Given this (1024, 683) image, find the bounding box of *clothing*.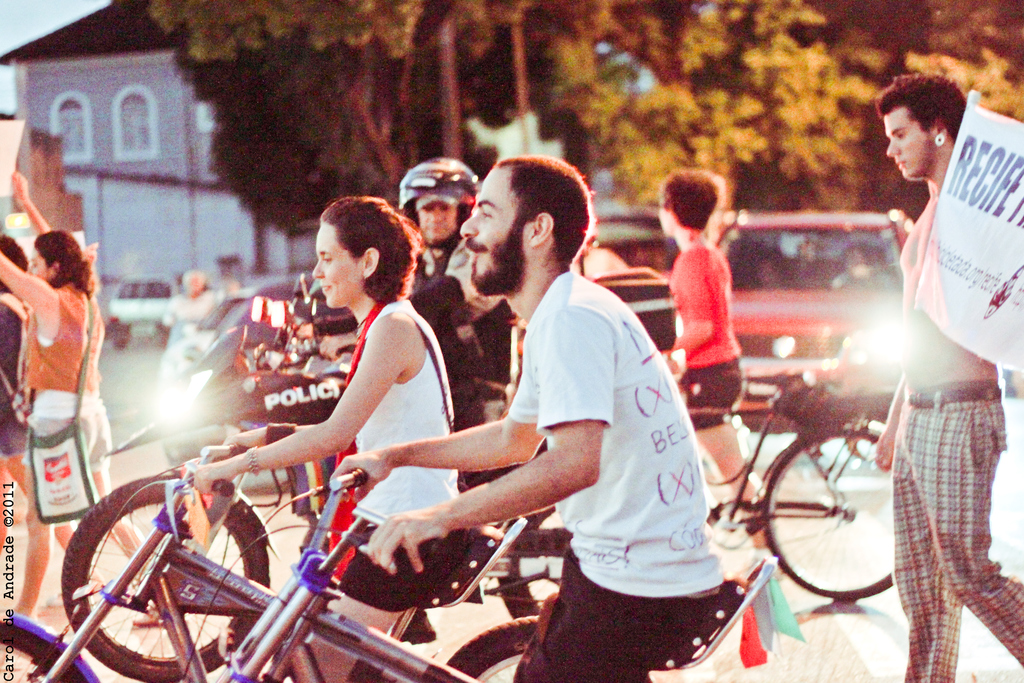
890, 379, 1023, 682.
